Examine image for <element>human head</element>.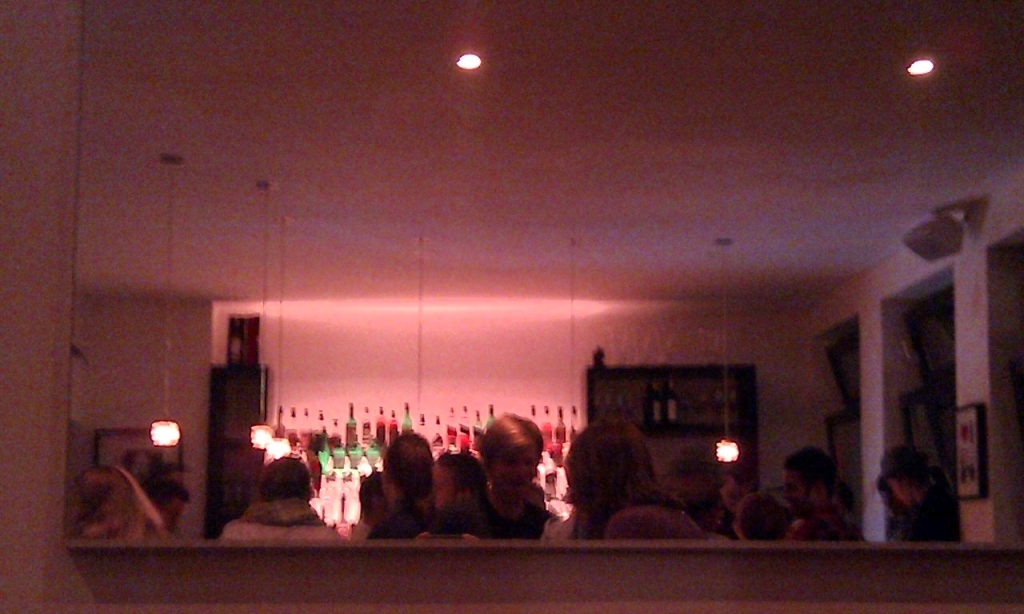
Examination result: locate(432, 453, 481, 508).
